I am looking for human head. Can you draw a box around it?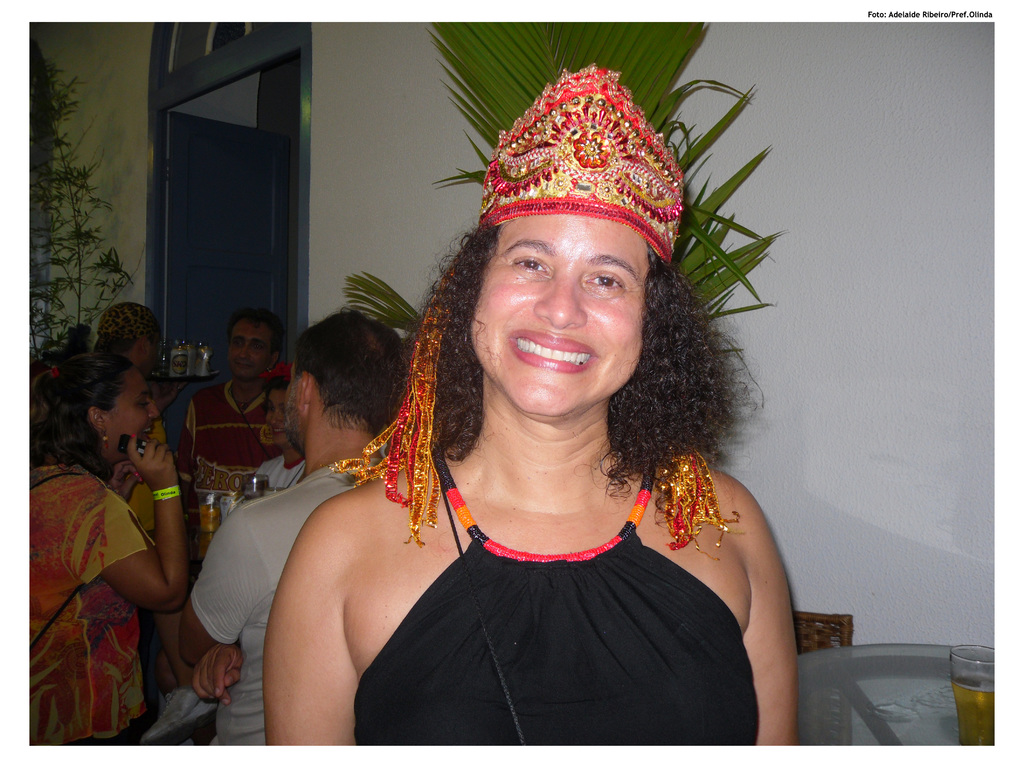
Sure, the bounding box is bbox=[227, 310, 285, 379].
